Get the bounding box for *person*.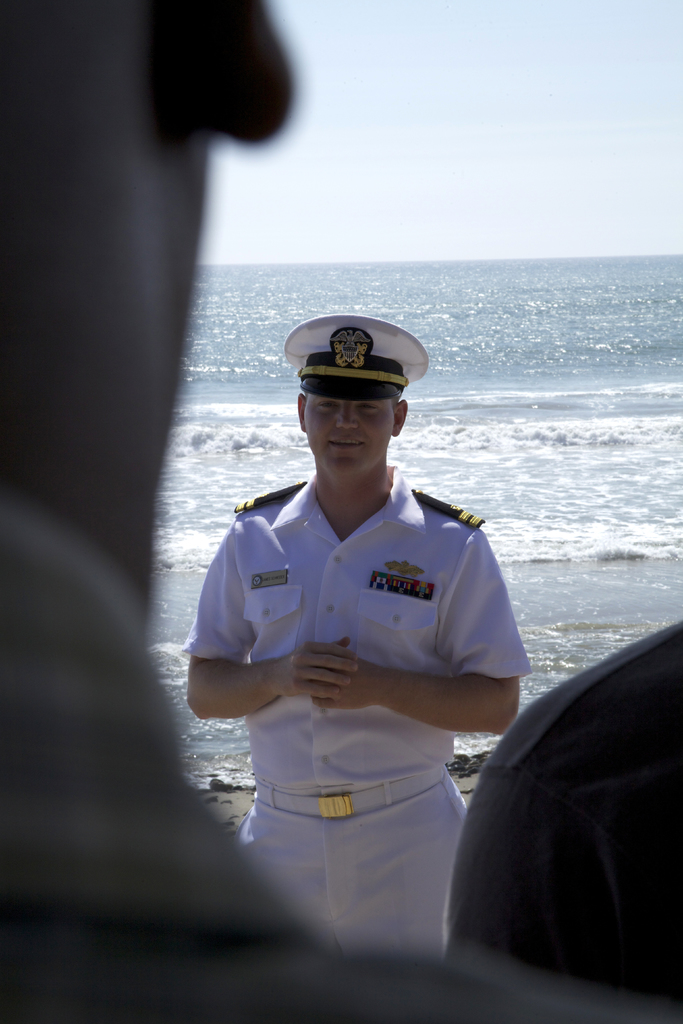
<box>216,300,525,894</box>.
